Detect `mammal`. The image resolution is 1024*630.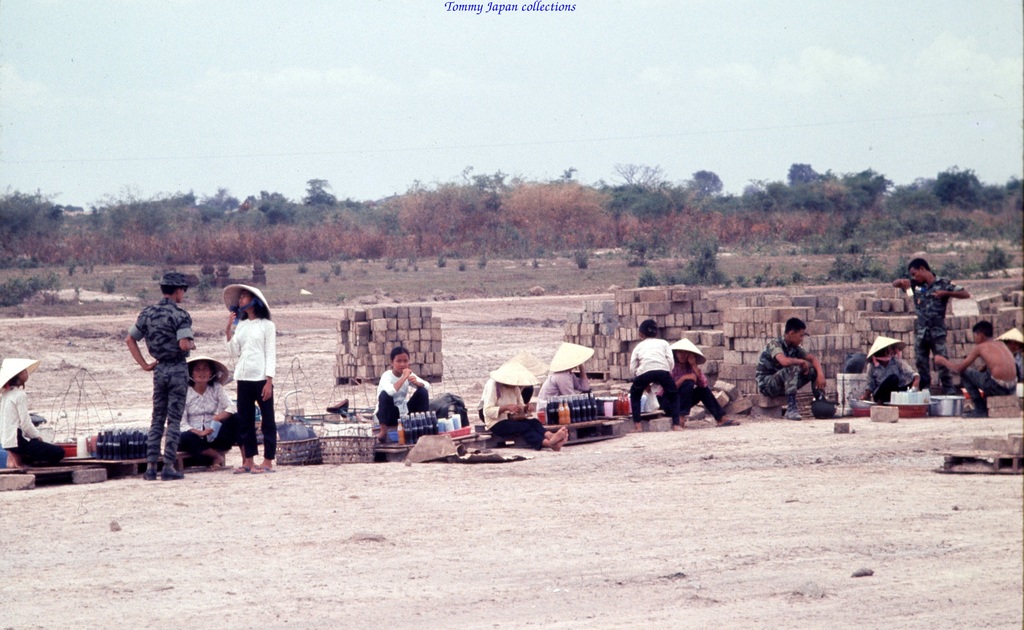
{"left": 125, "top": 269, "right": 197, "bottom": 480}.
